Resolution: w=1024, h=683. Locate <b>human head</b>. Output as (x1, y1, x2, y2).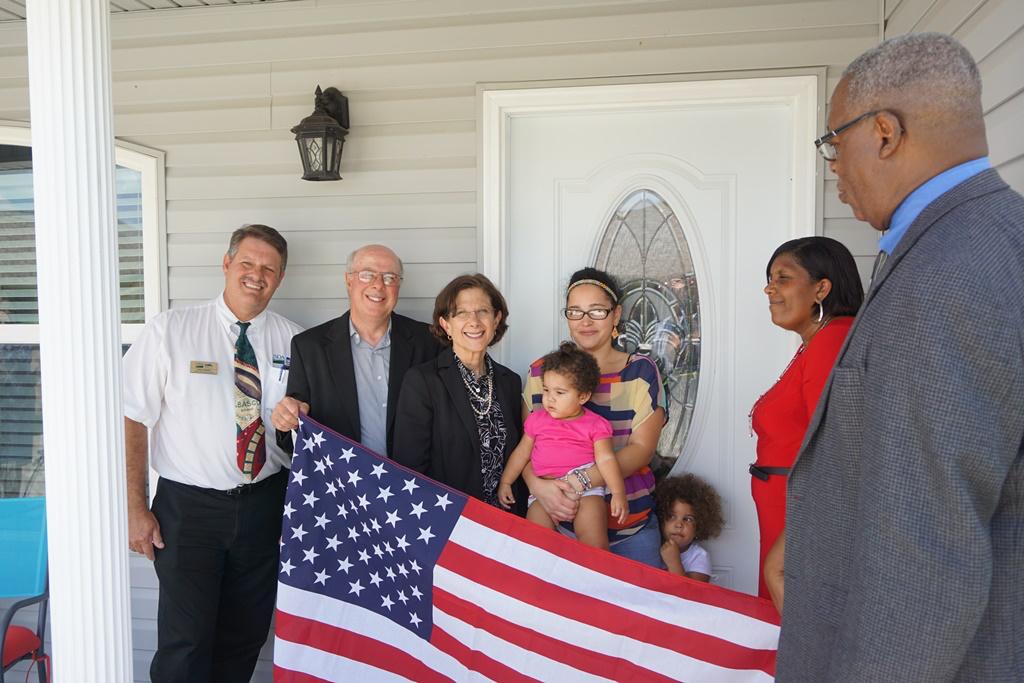
(825, 32, 986, 227).
